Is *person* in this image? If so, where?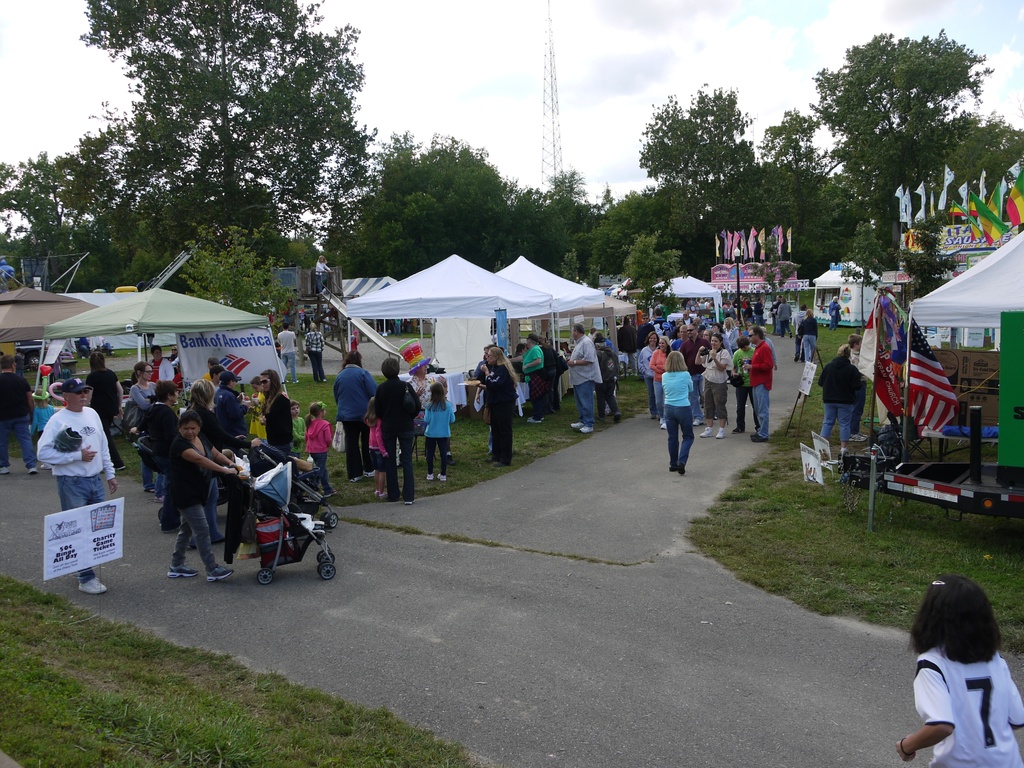
Yes, at [left=845, top=333, right=868, bottom=443].
